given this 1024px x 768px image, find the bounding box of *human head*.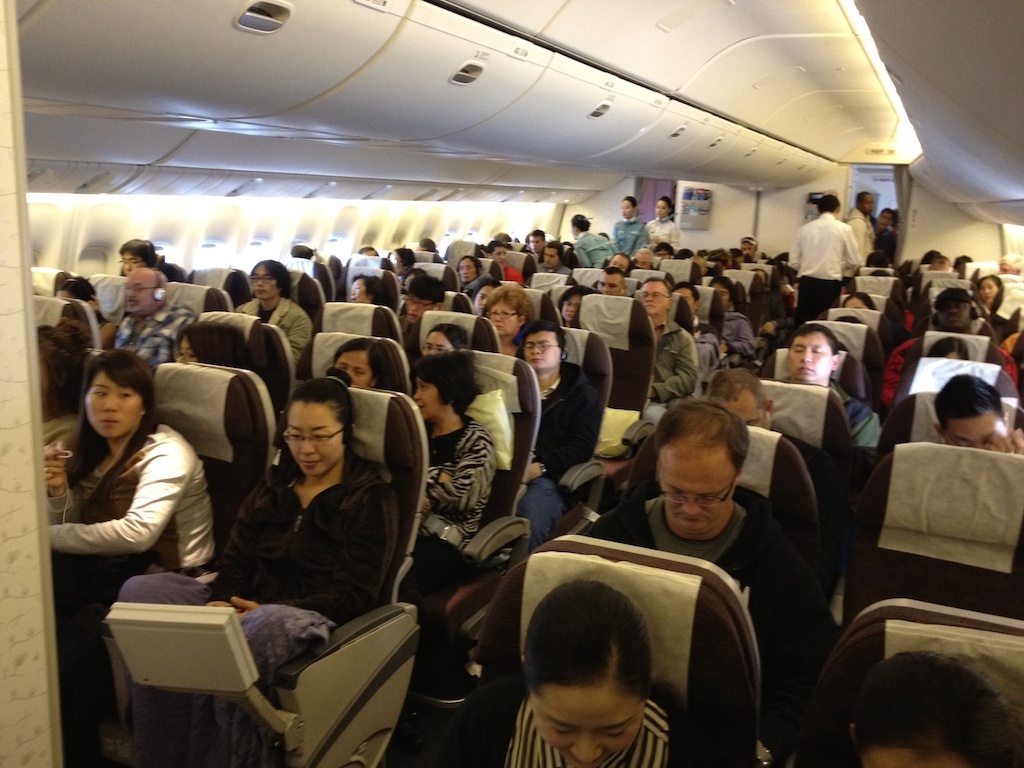
x1=926, y1=255, x2=949, y2=272.
